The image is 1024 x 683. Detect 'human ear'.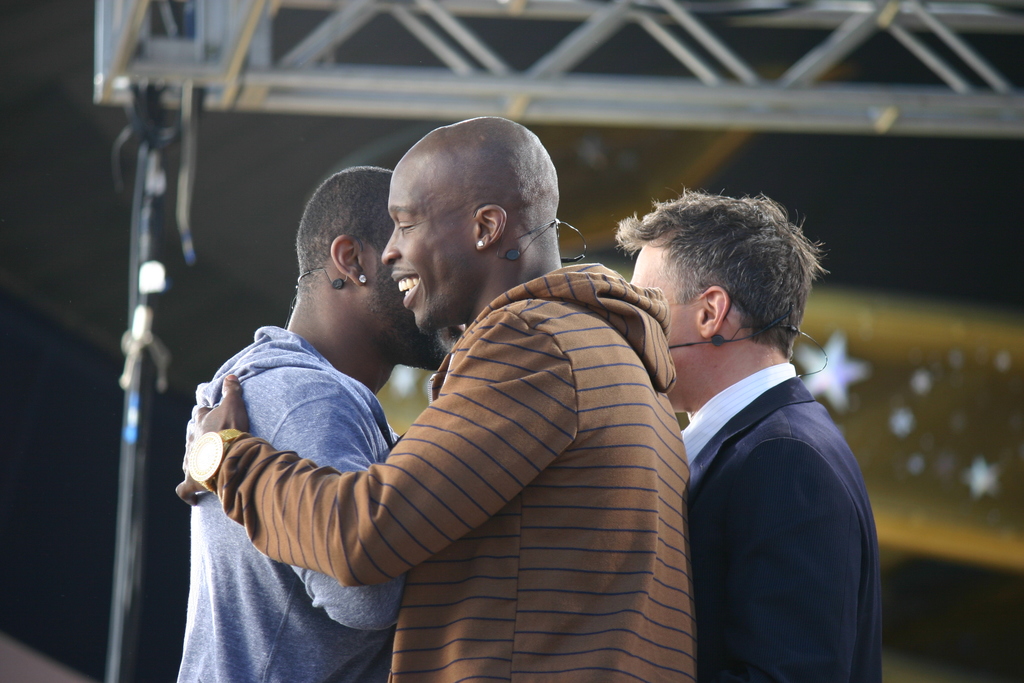
Detection: {"left": 696, "top": 284, "right": 733, "bottom": 341}.
